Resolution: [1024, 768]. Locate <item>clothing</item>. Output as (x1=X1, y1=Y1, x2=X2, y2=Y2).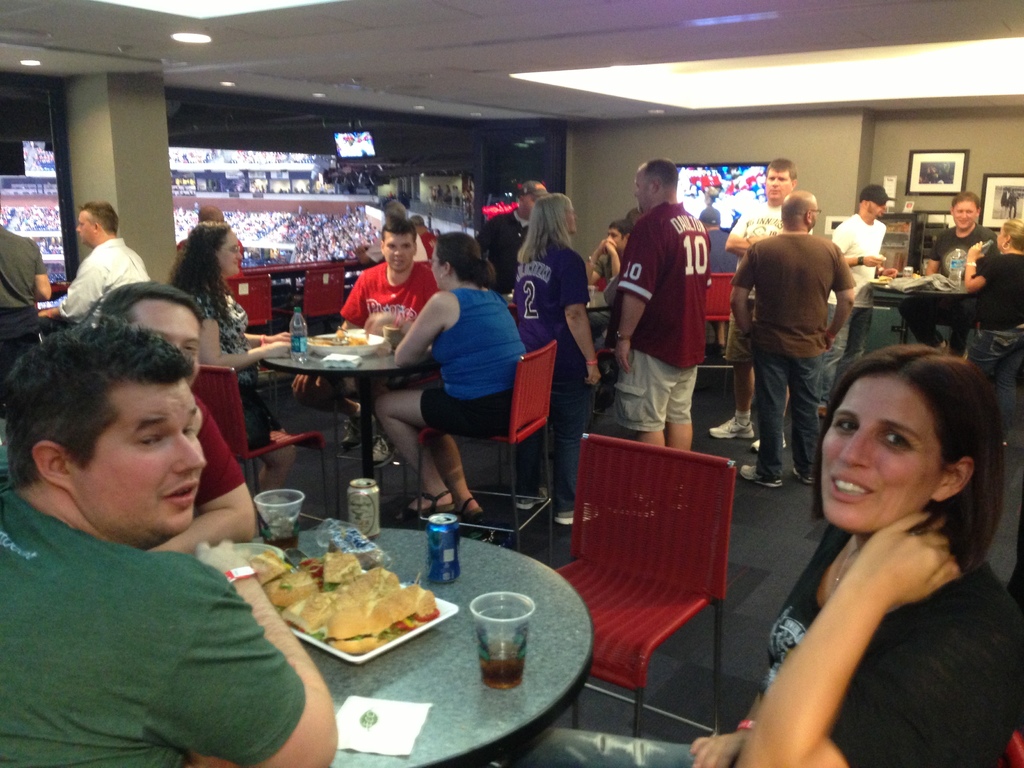
(x1=826, y1=214, x2=900, y2=403).
